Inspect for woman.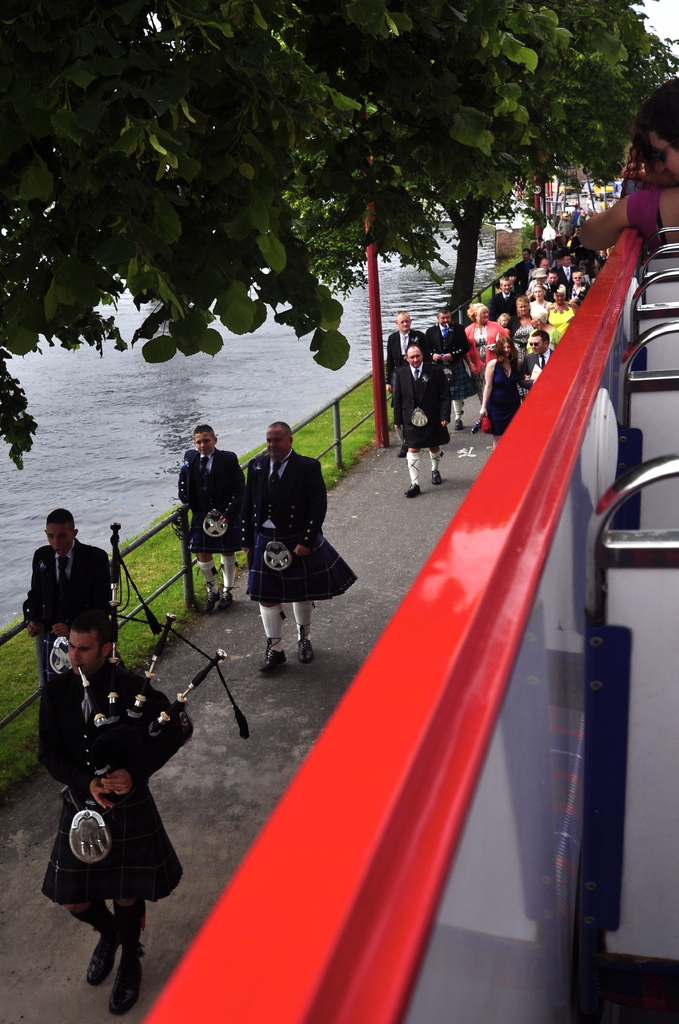
Inspection: x1=500, y1=298, x2=532, y2=401.
